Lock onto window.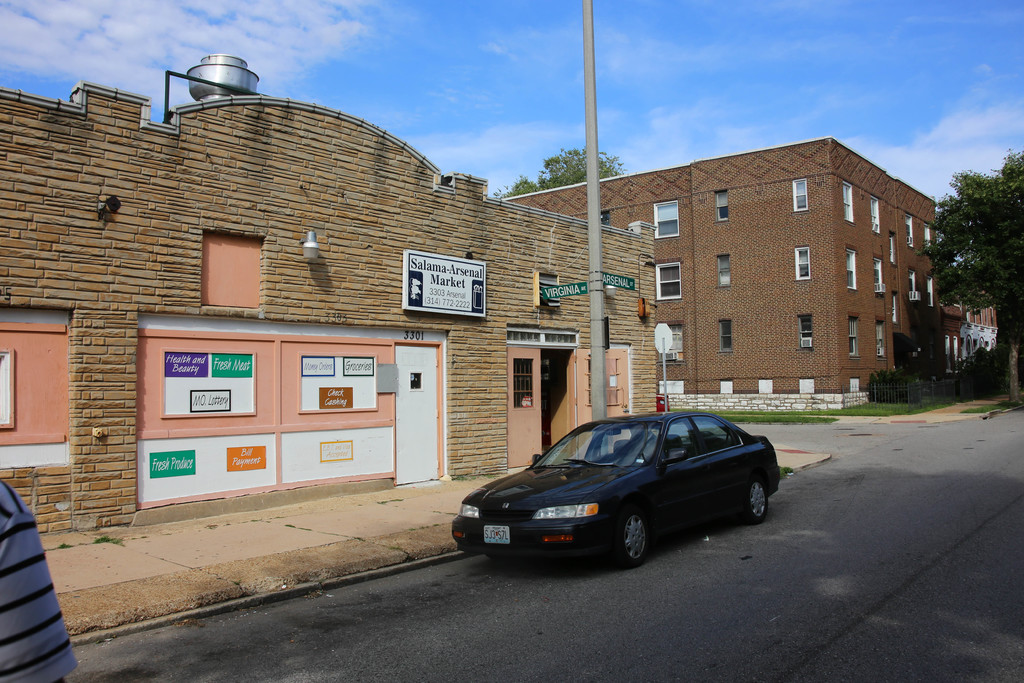
Locked: left=956, top=331, right=963, bottom=363.
